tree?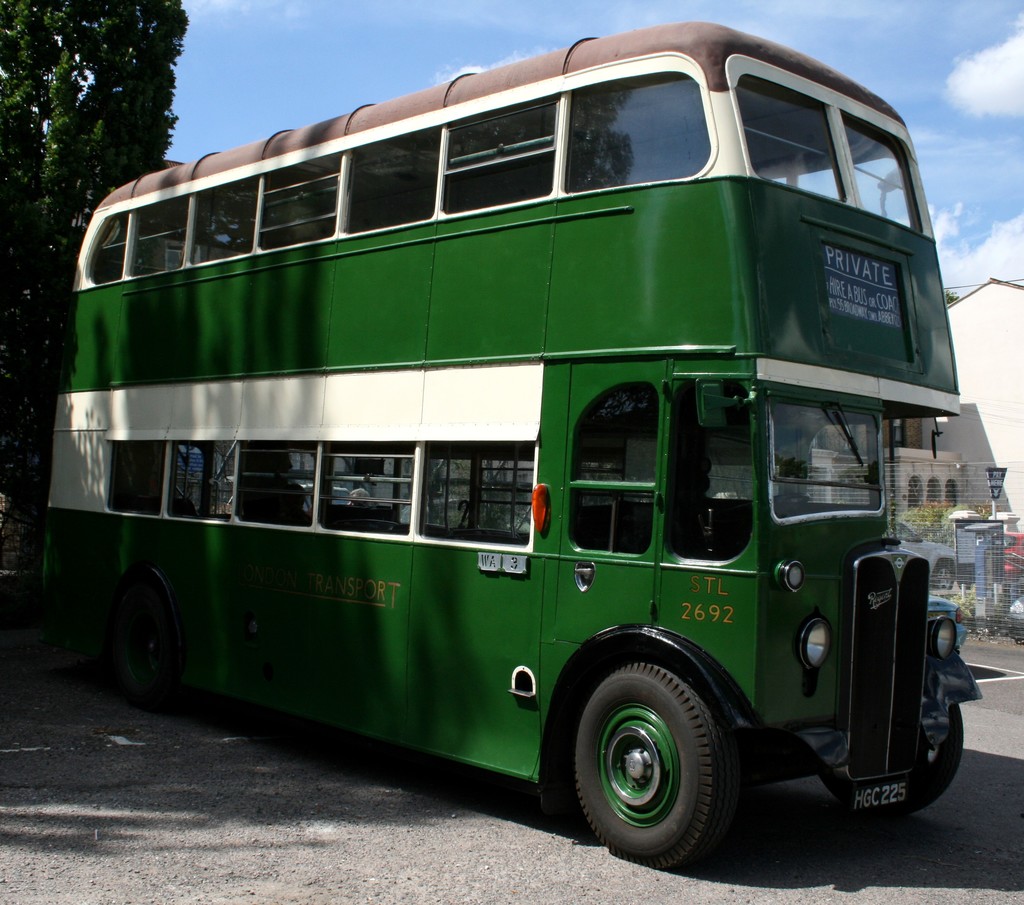
[x1=1, y1=0, x2=197, y2=618]
